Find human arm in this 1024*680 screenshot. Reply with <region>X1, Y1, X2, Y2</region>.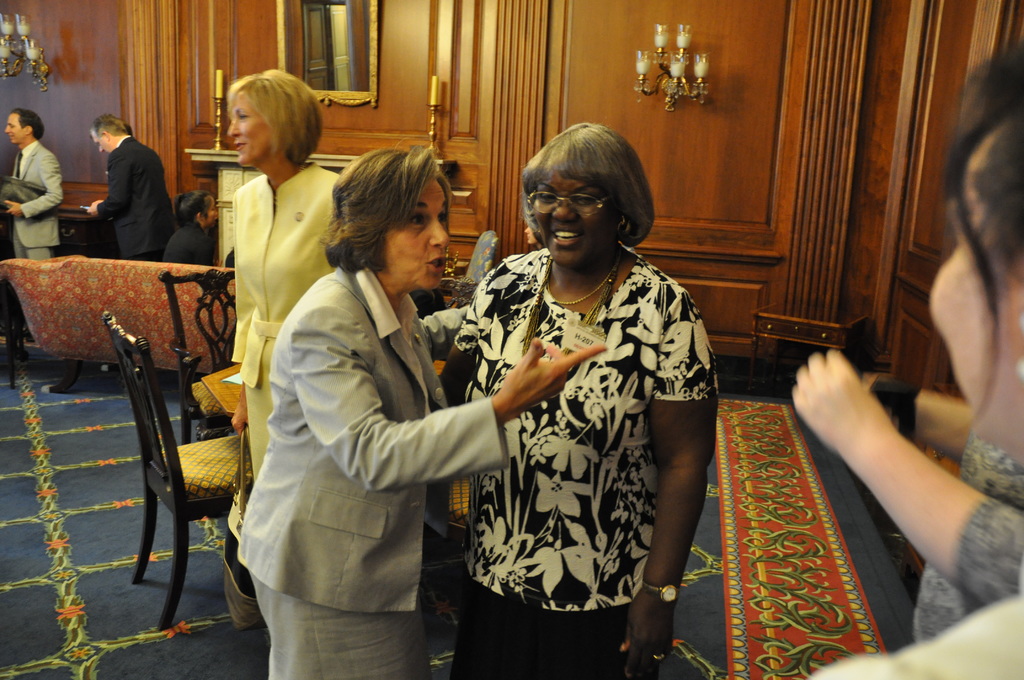
<region>435, 254, 528, 424</region>.
